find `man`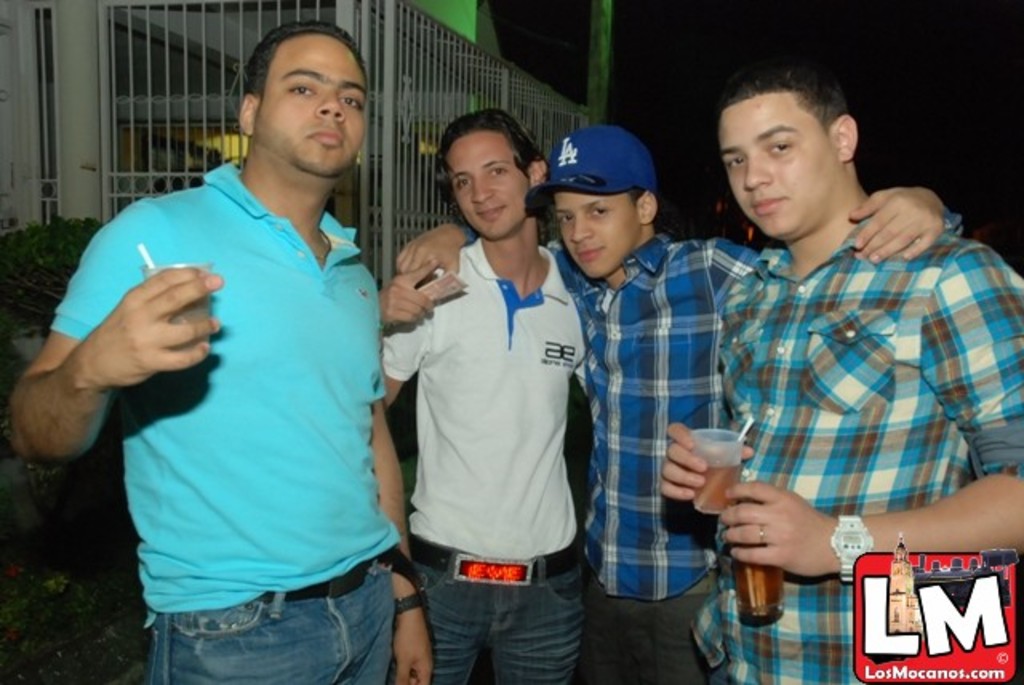
pyautogui.locateOnScreen(664, 62, 1022, 683)
